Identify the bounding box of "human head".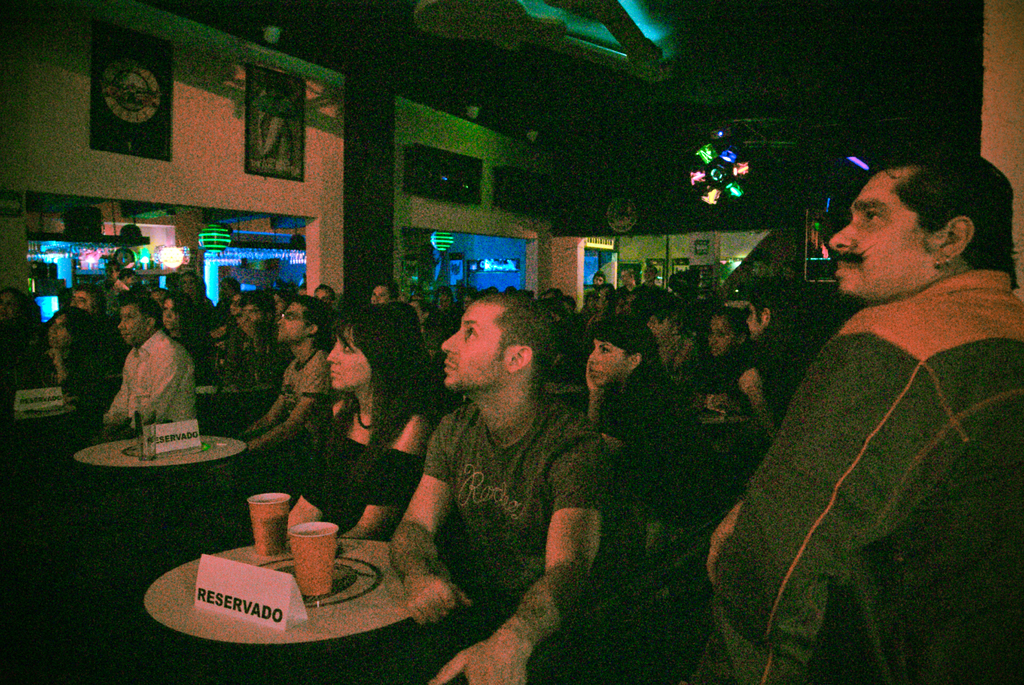
705 309 750 363.
